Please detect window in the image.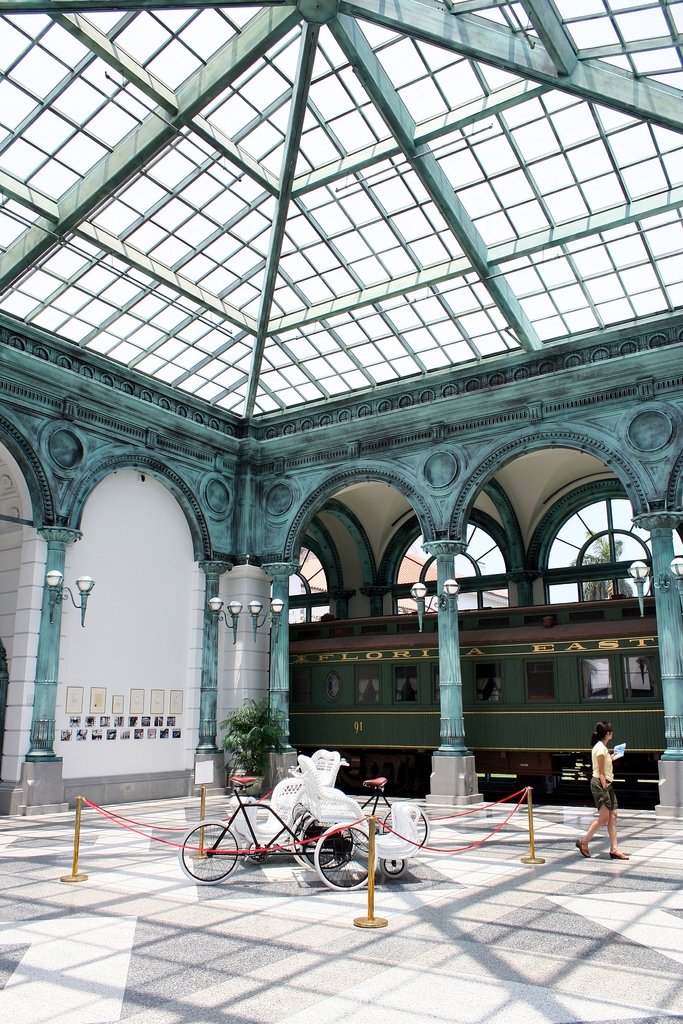
select_region(289, 545, 336, 621).
